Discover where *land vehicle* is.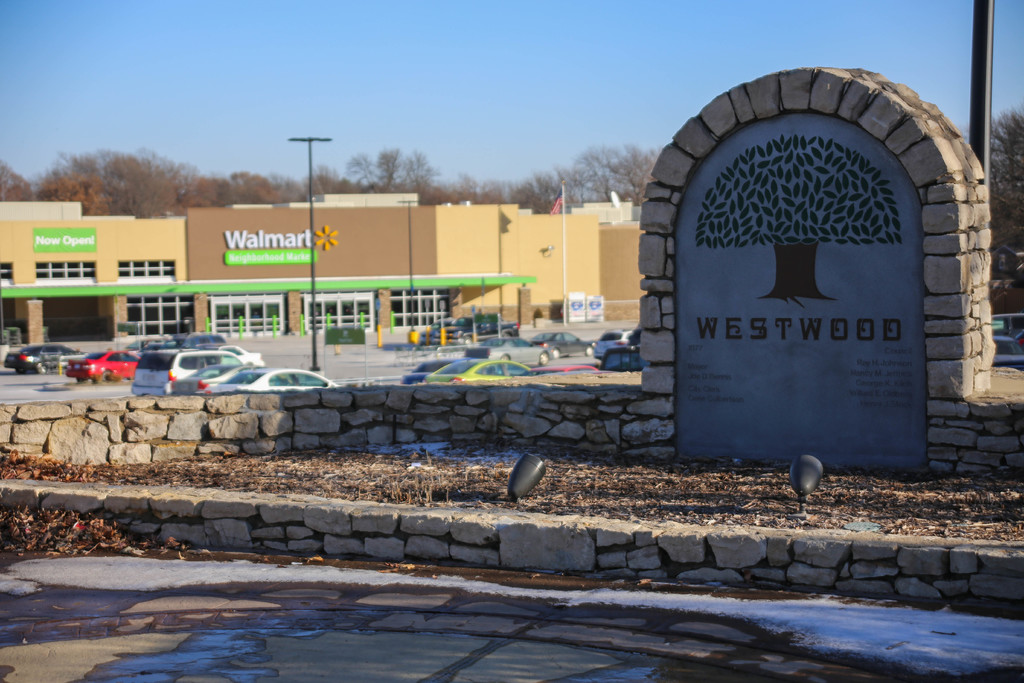
Discovered at select_region(140, 333, 262, 392).
